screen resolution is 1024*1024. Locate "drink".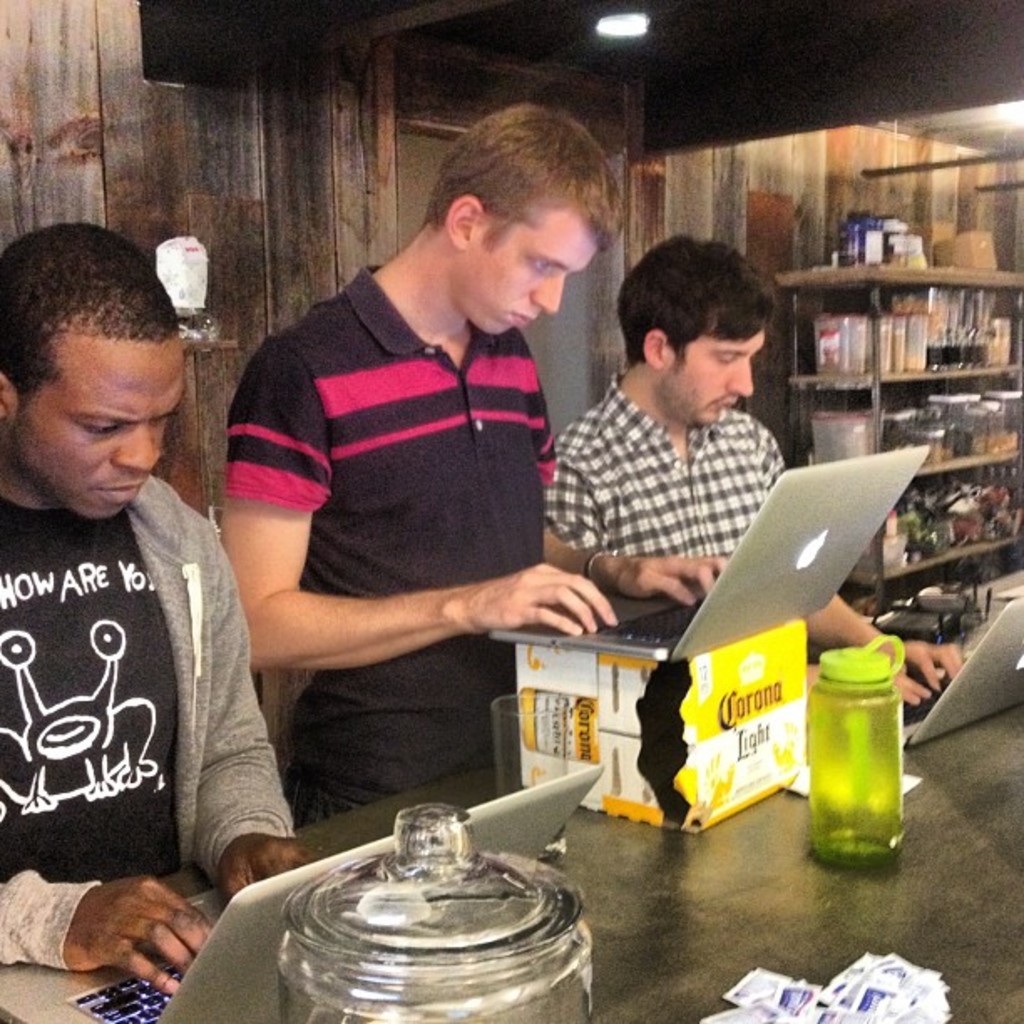
select_region(791, 624, 910, 873).
